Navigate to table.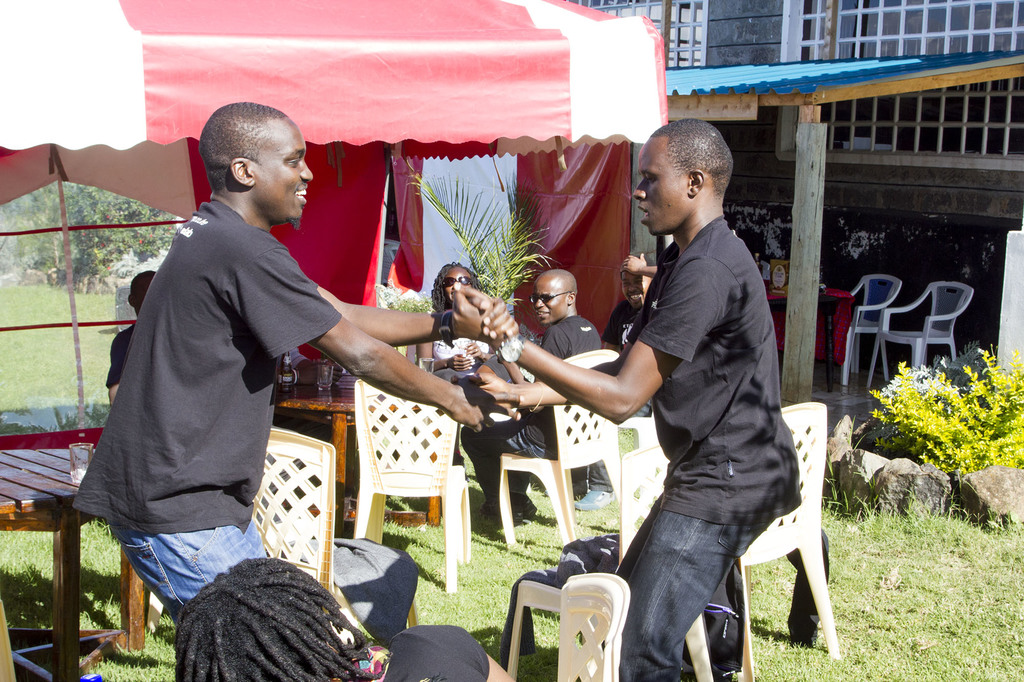
Navigation target: {"x1": 259, "y1": 388, "x2": 442, "y2": 543}.
